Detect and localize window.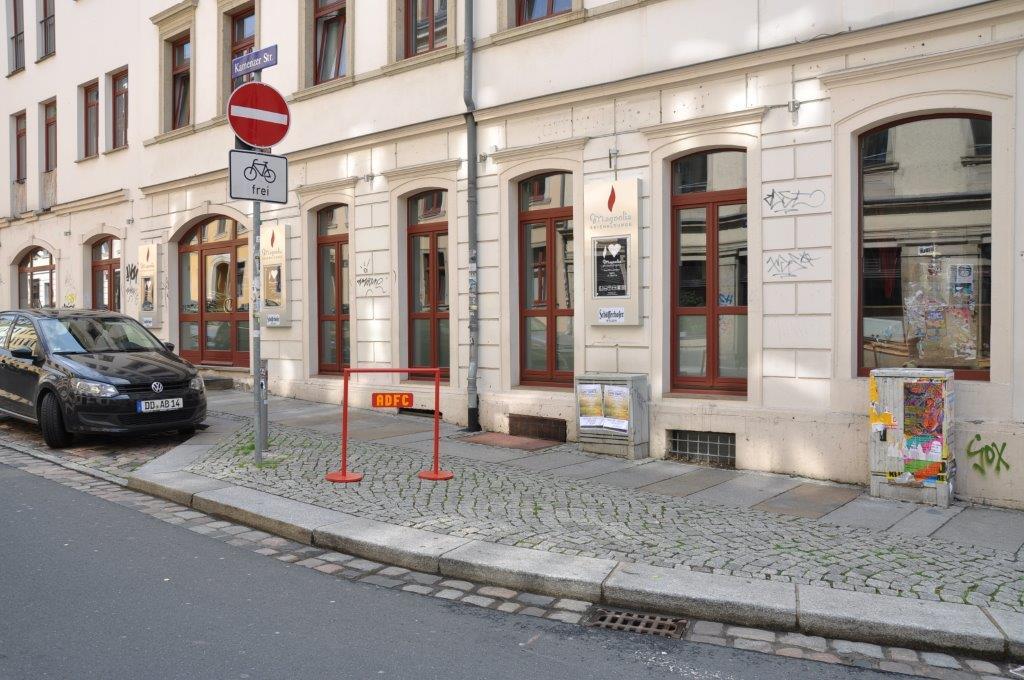
Localized at bbox(38, 100, 55, 169).
